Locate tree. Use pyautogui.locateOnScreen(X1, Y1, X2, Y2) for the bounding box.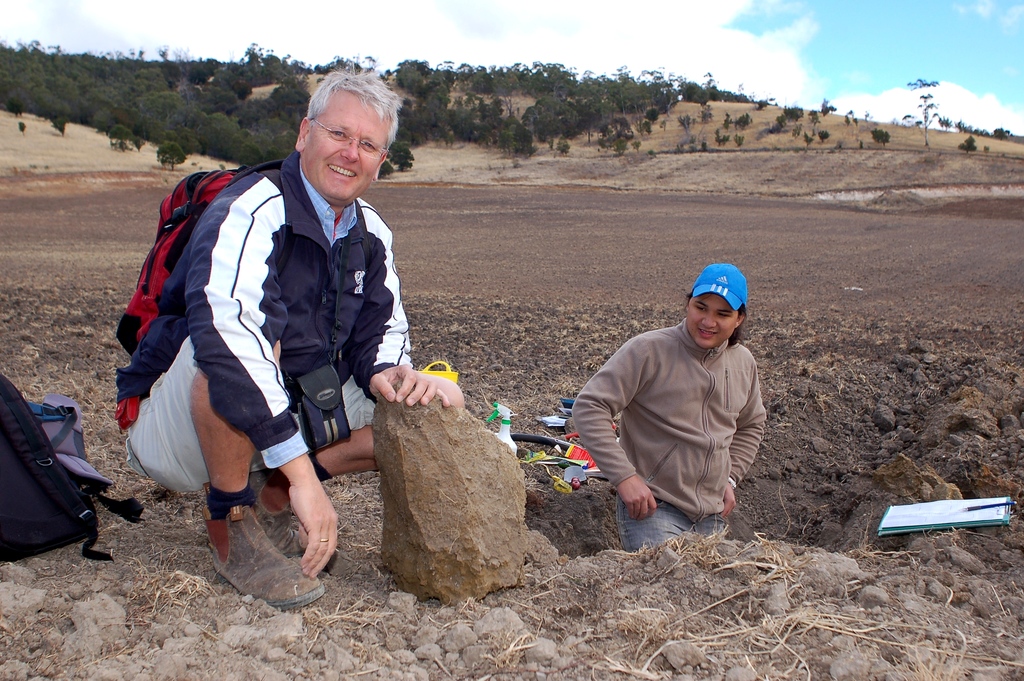
pyautogui.locateOnScreen(271, 126, 307, 159).
